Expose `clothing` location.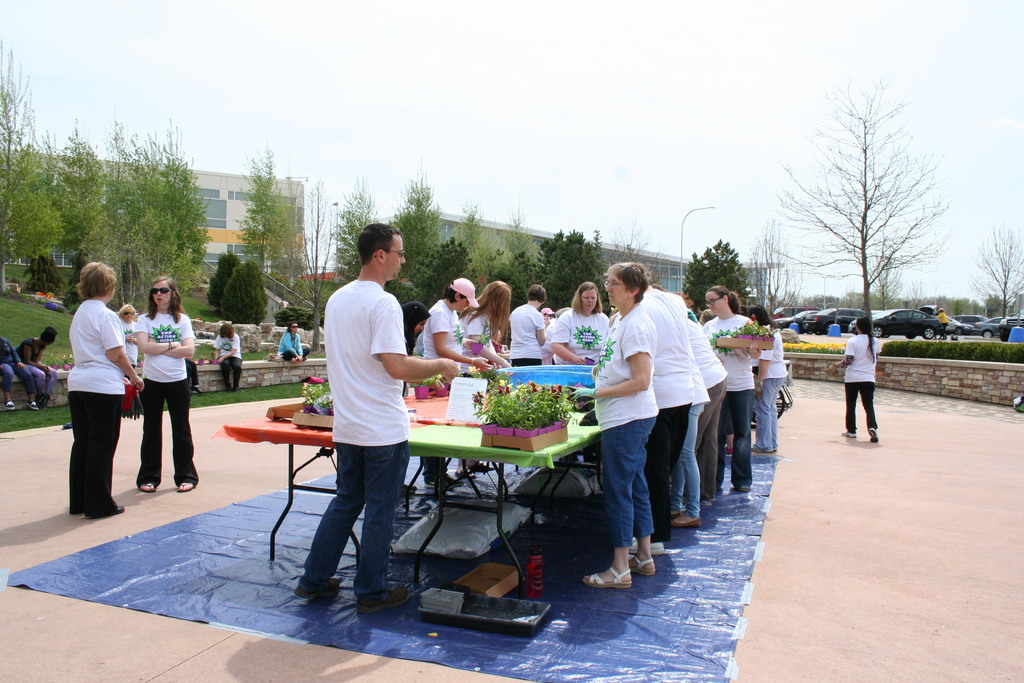
Exposed at {"x1": 275, "y1": 331, "x2": 309, "y2": 363}.
